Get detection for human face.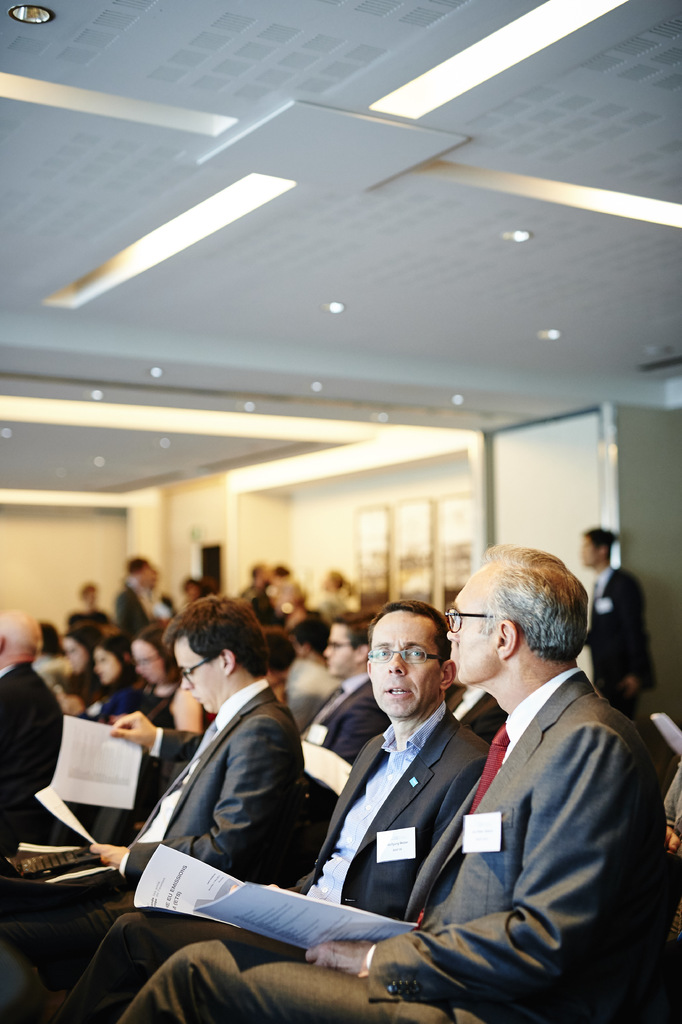
Detection: crop(96, 648, 124, 681).
